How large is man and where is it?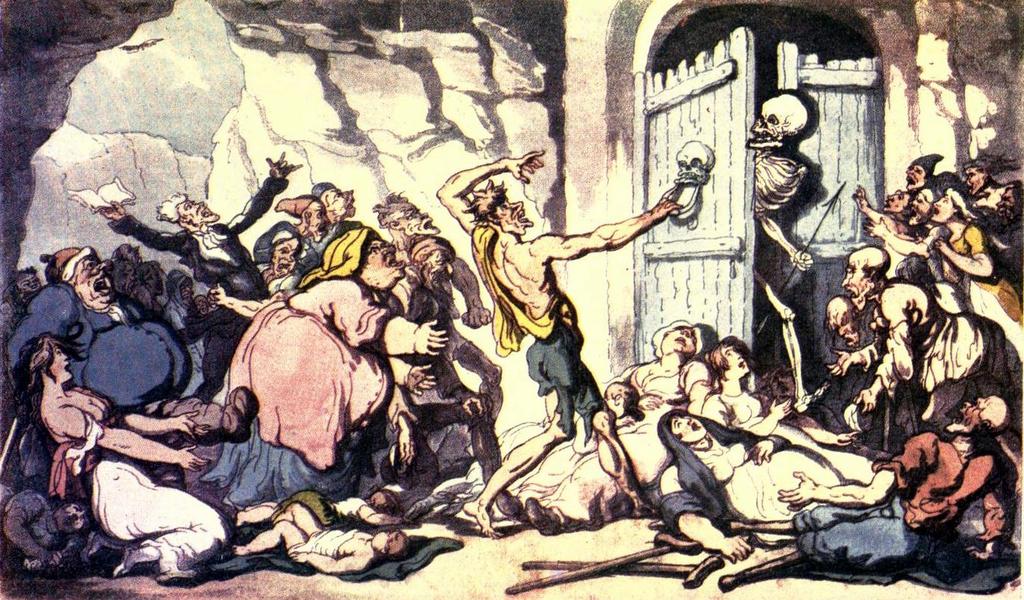
Bounding box: rect(98, 147, 305, 407).
